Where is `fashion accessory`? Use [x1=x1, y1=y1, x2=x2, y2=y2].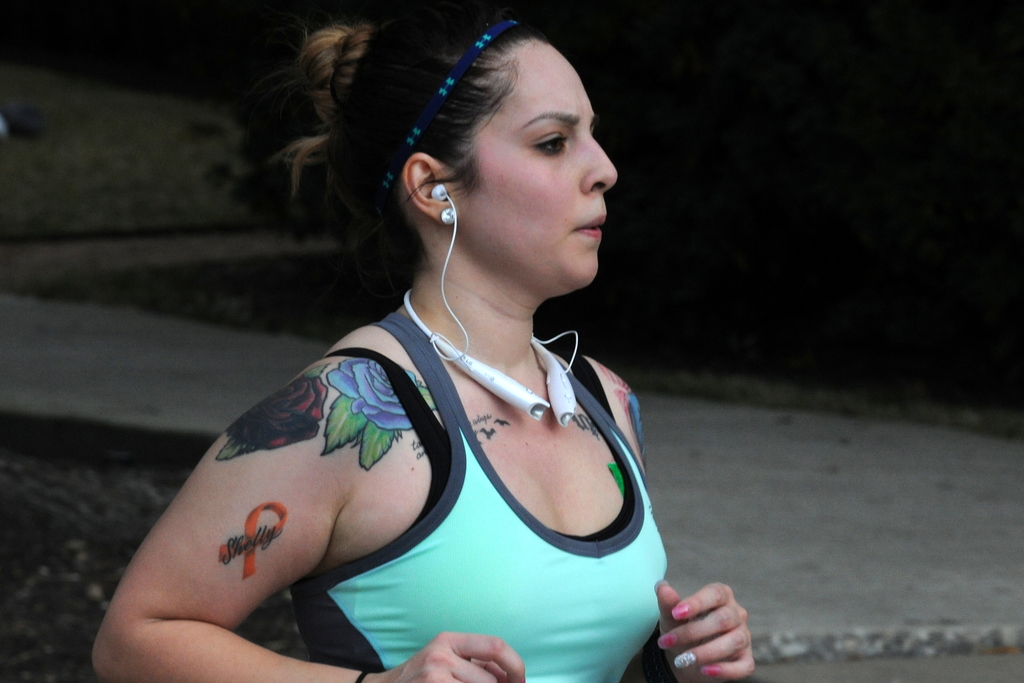
[x1=699, y1=663, x2=721, y2=677].
